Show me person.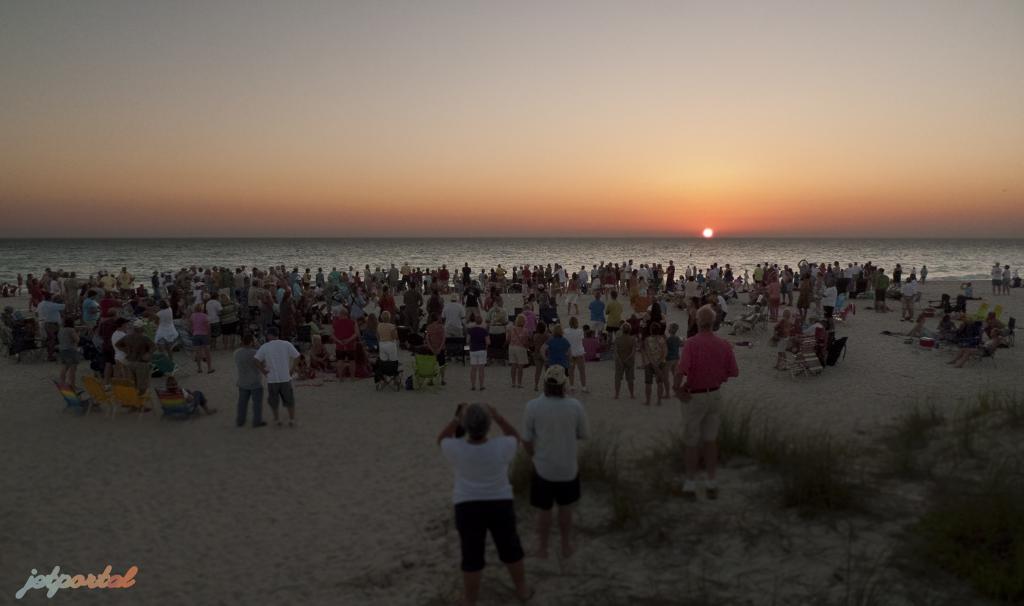
person is here: crop(233, 332, 262, 424).
